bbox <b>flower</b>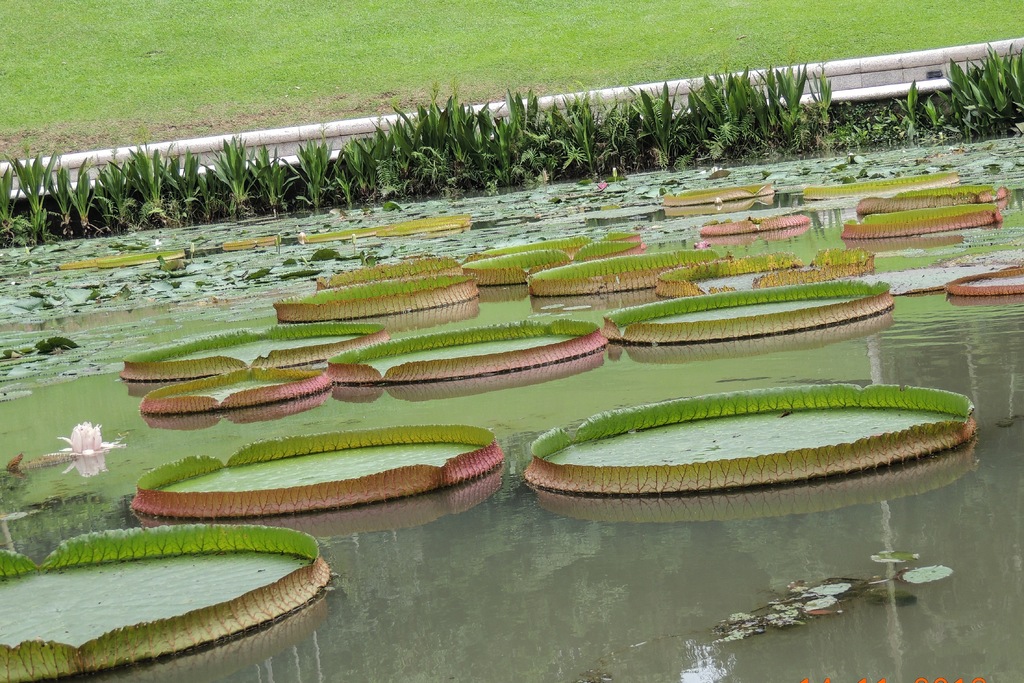
bbox(294, 231, 310, 244)
